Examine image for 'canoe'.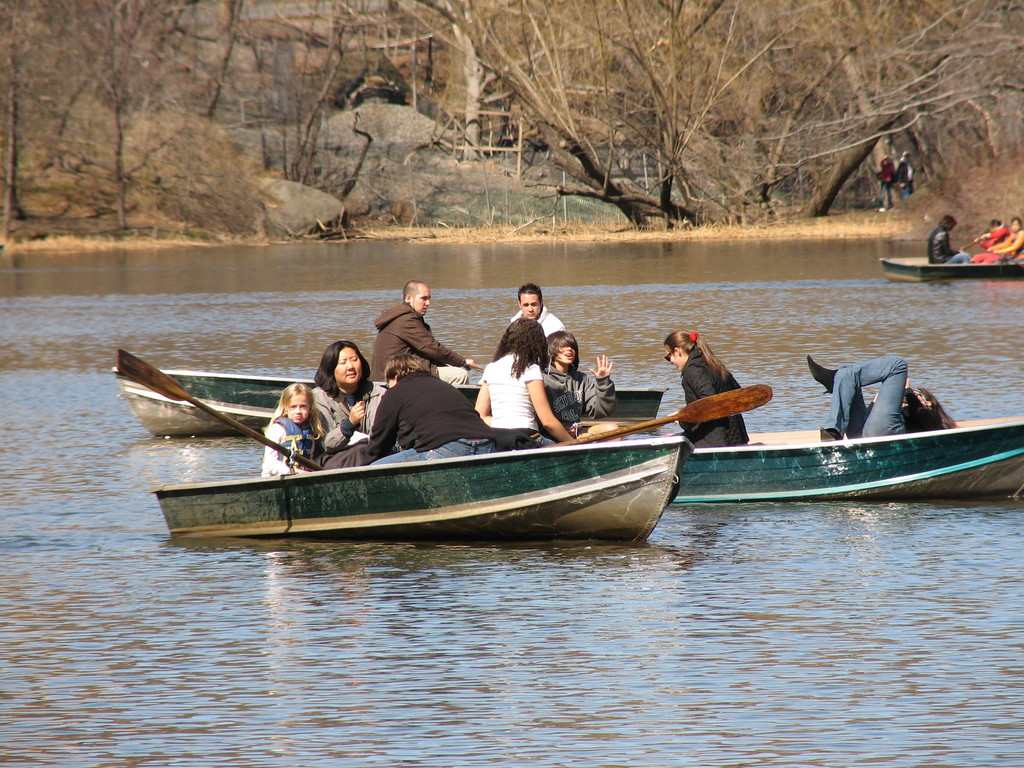
Examination result: <bbox>994, 254, 1023, 292</bbox>.
